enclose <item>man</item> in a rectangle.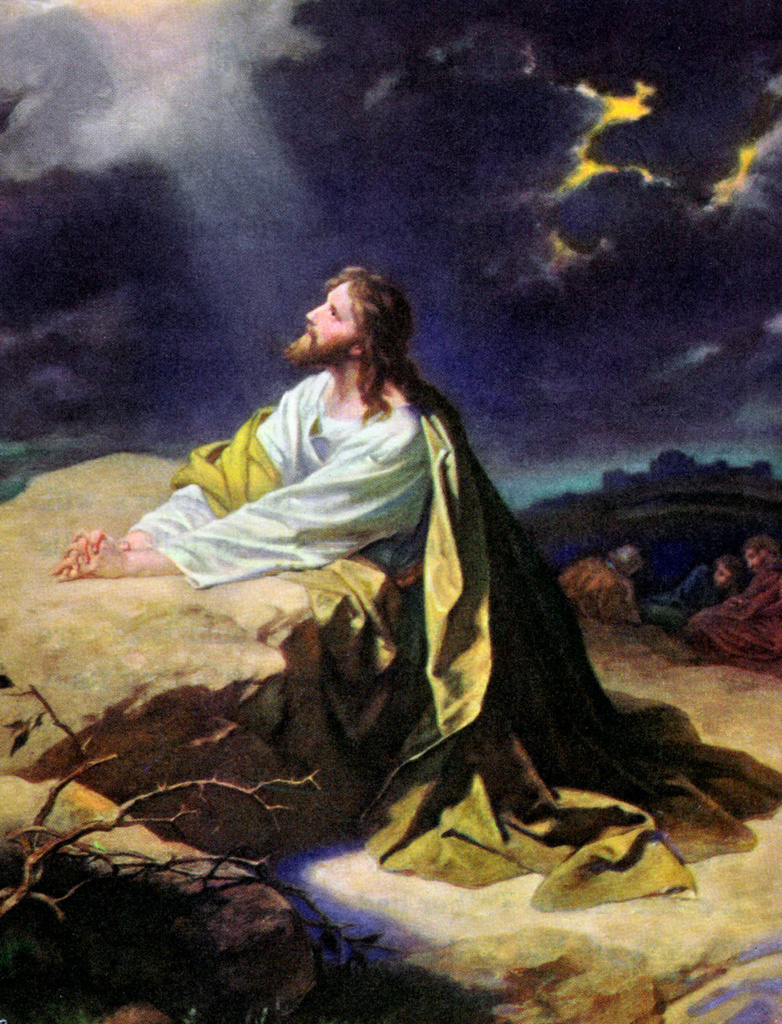
56 255 708 901.
